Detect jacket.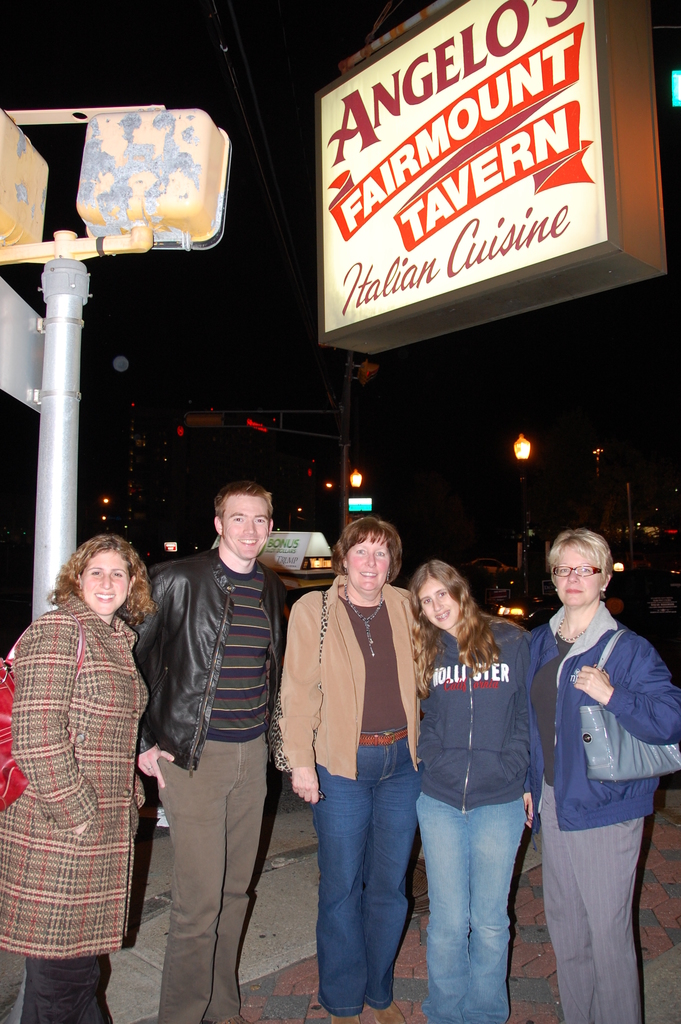
Detected at 0,589,152,956.
